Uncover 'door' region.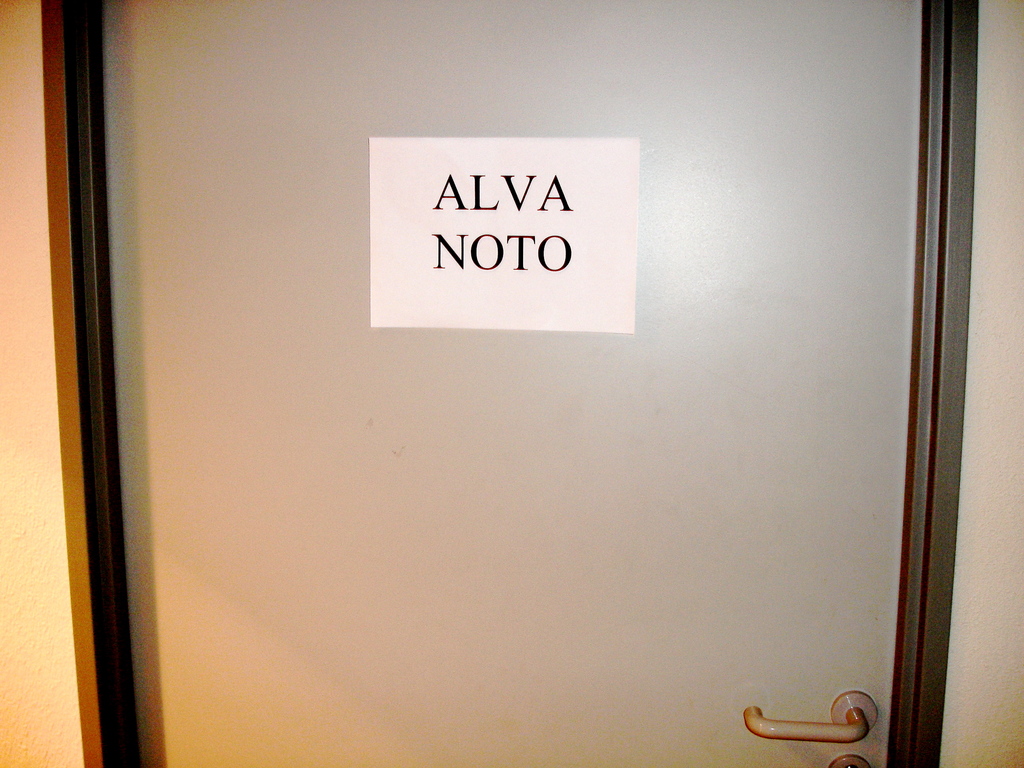
Uncovered: 123/16/959/760.
